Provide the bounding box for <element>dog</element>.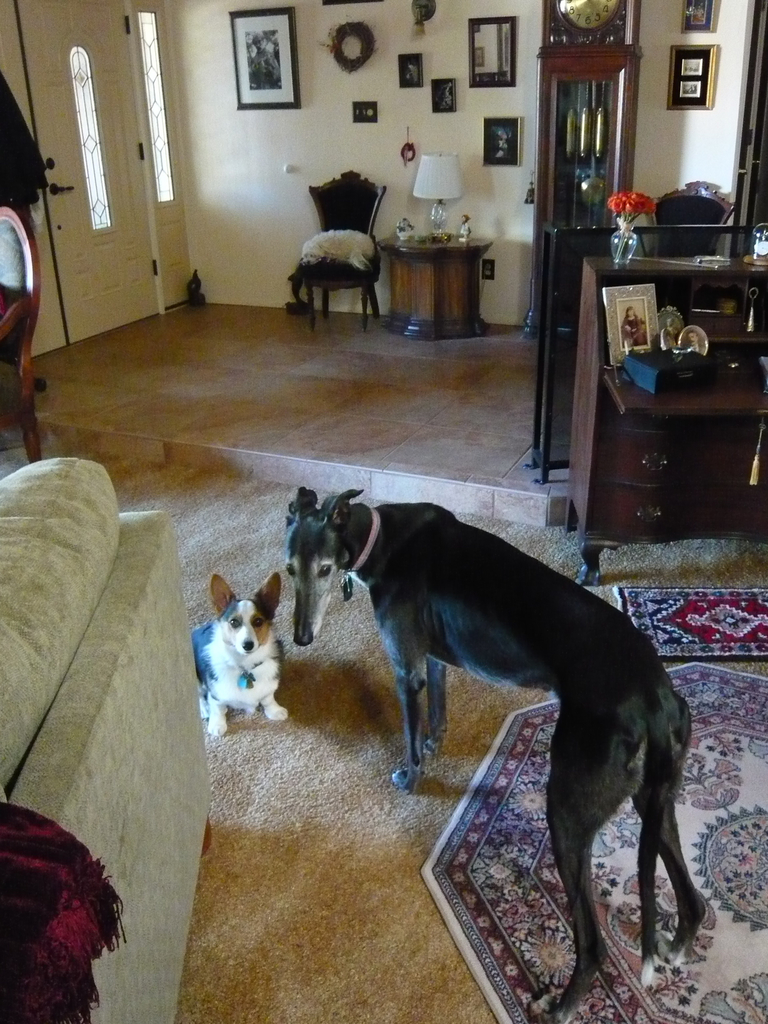
(left=288, top=477, right=709, bottom=1020).
